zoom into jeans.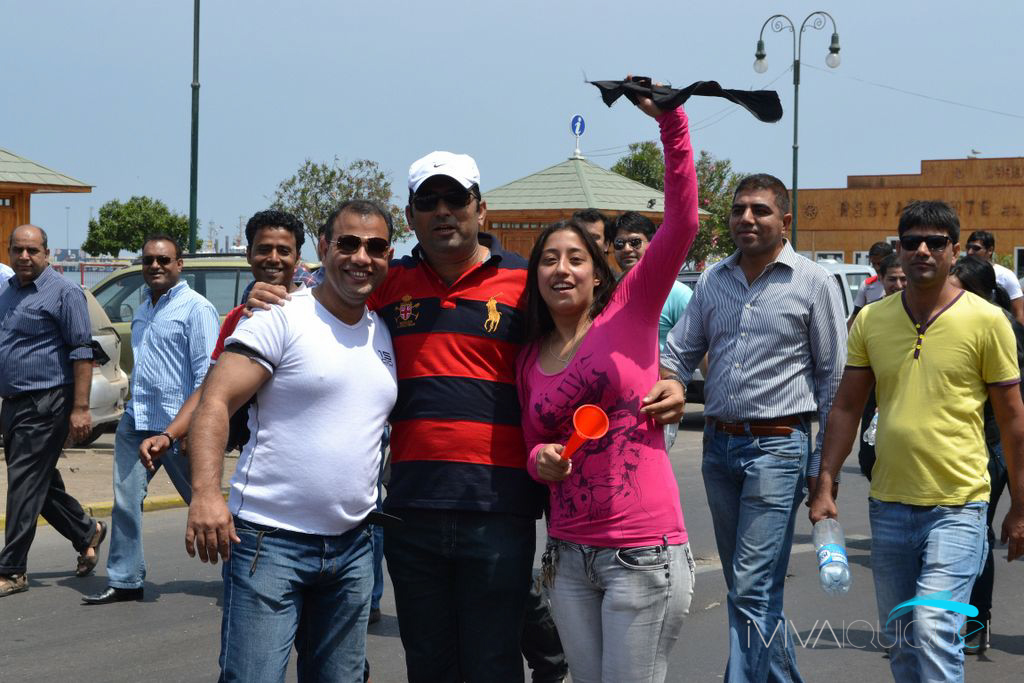
Zoom target: x1=107, y1=413, x2=192, y2=592.
